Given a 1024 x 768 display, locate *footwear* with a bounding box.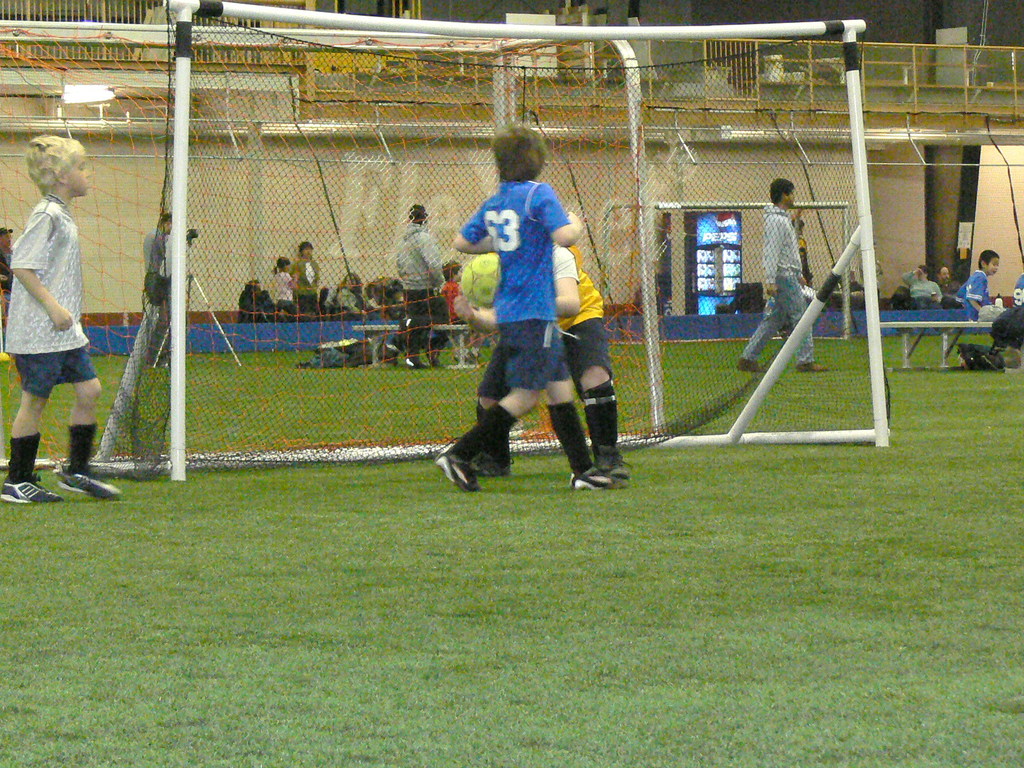
Located: crop(800, 360, 834, 369).
